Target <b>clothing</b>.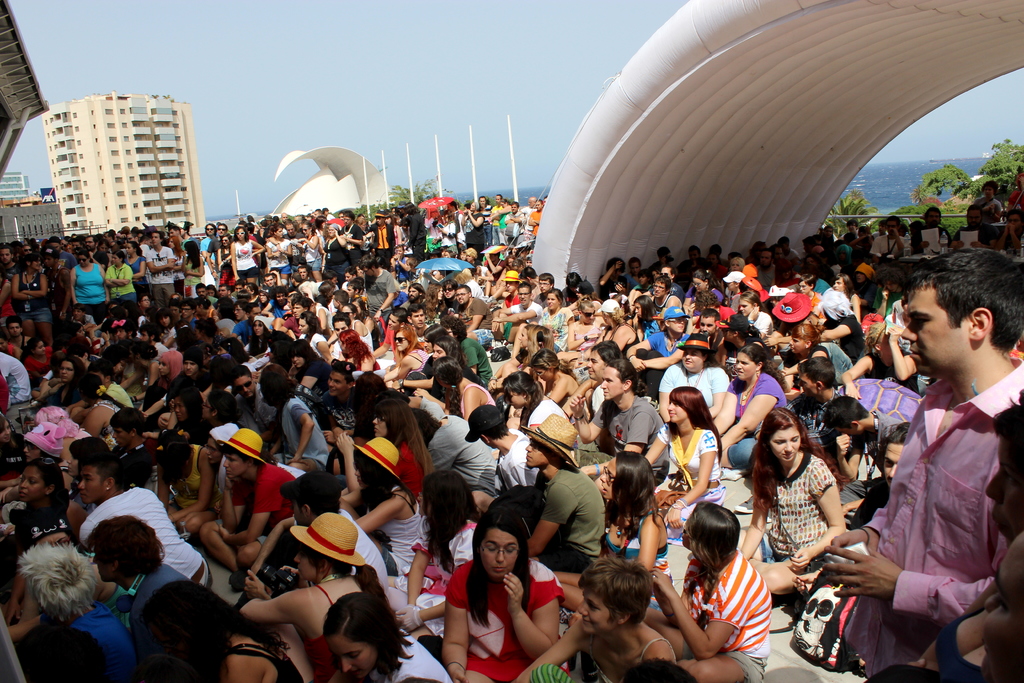
Target region: <box>598,273,624,302</box>.
